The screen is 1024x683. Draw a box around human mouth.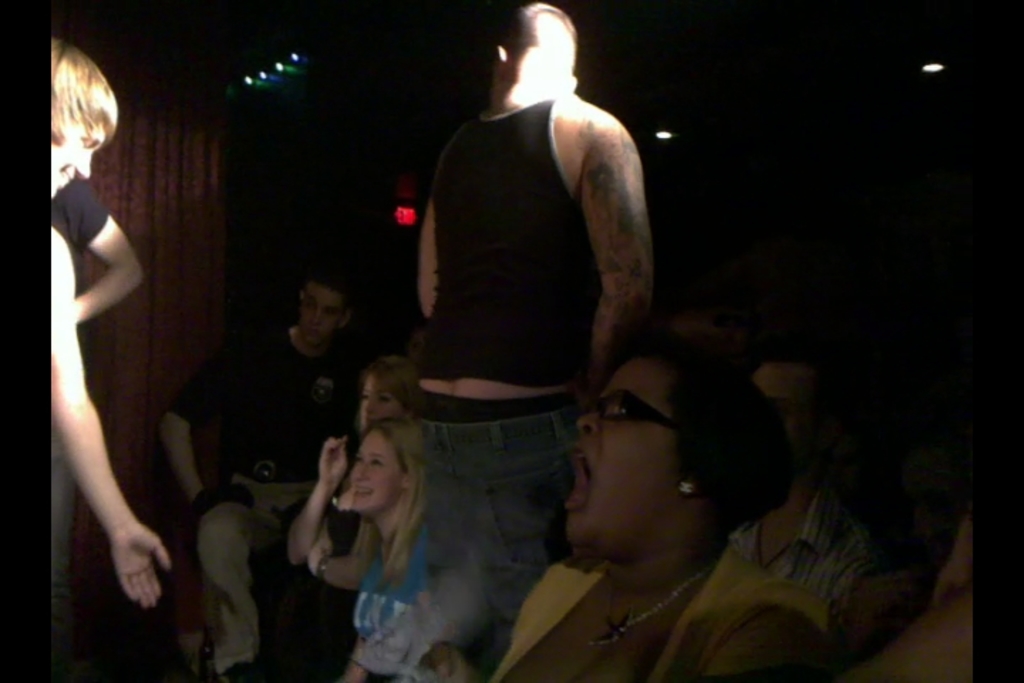
353,480,375,507.
